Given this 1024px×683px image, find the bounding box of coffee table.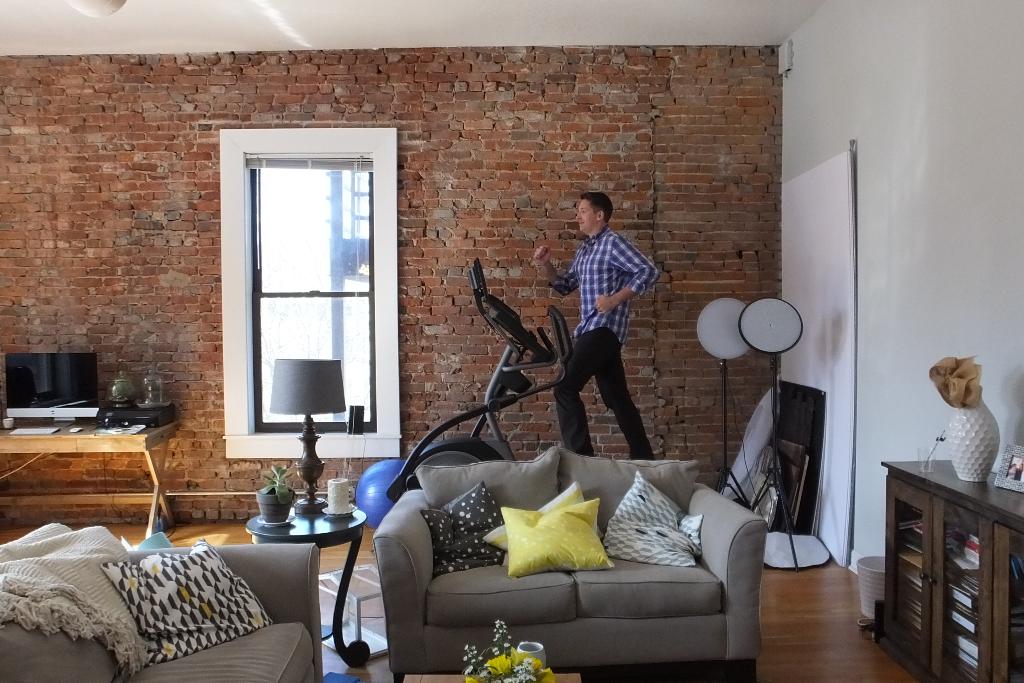
locate(0, 417, 177, 539).
